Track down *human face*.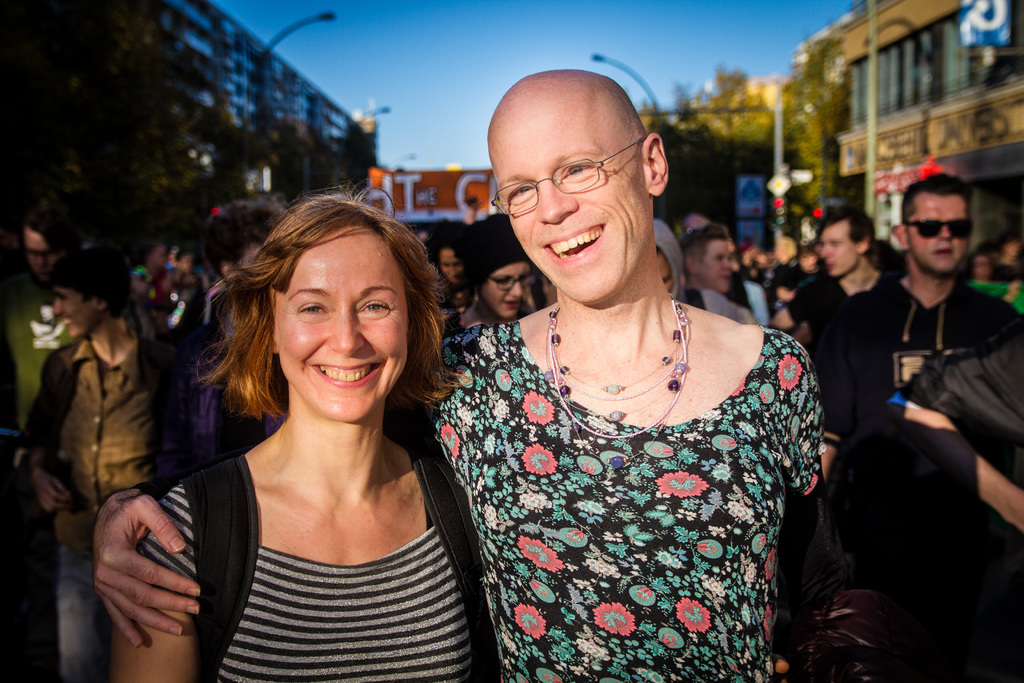
Tracked to [482, 263, 533, 318].
